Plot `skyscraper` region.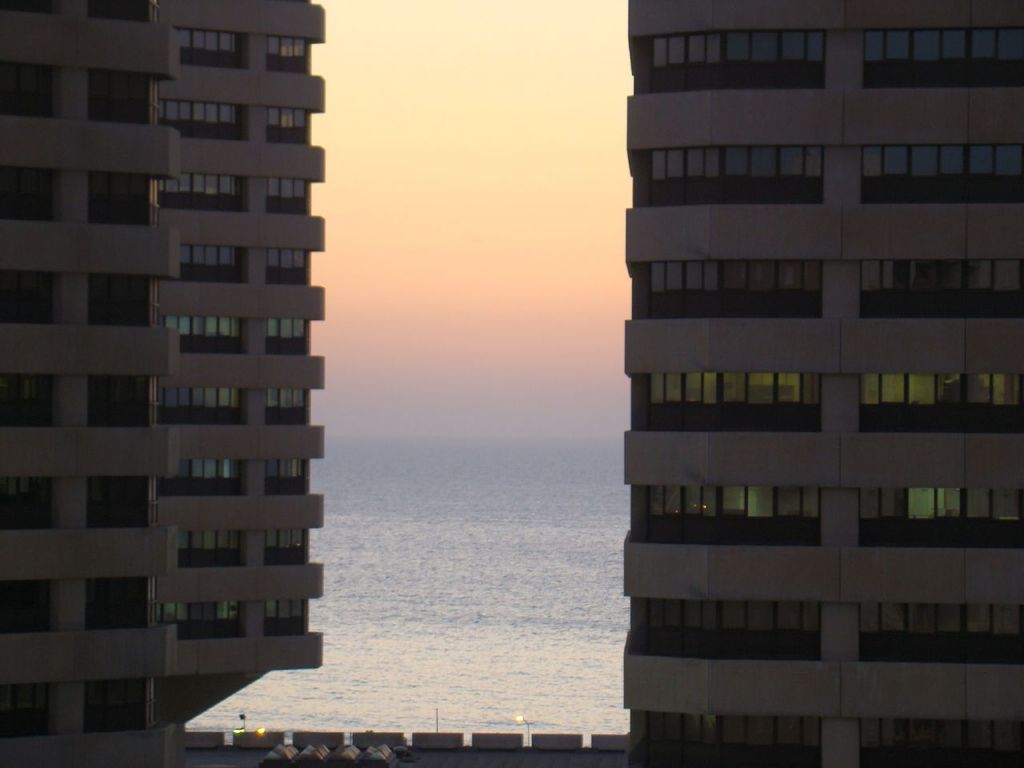
Plotted at {"x1": 0, "y1": 2, "x2": 323, "y2": 767}.
